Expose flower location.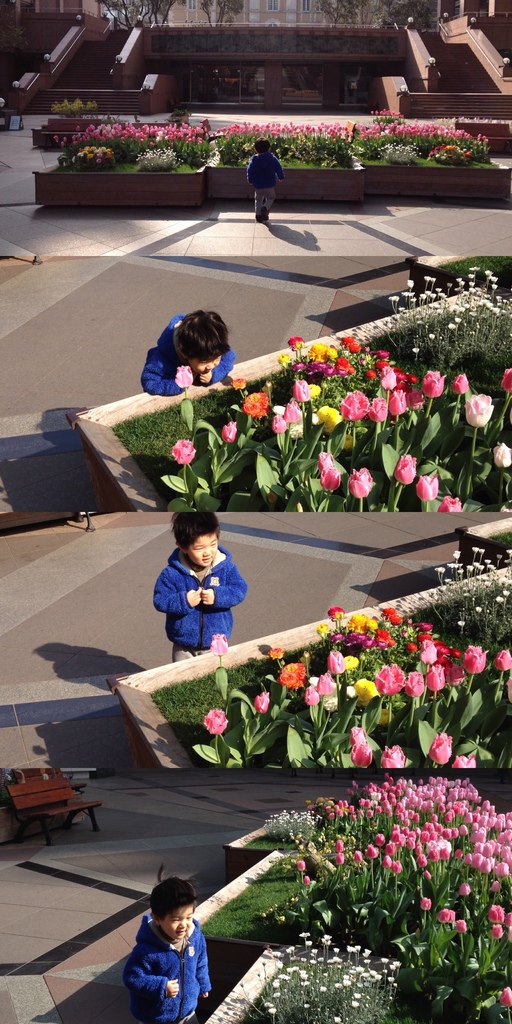
Exposed at (x1=481, y1=900, x2=505, y2=921).
